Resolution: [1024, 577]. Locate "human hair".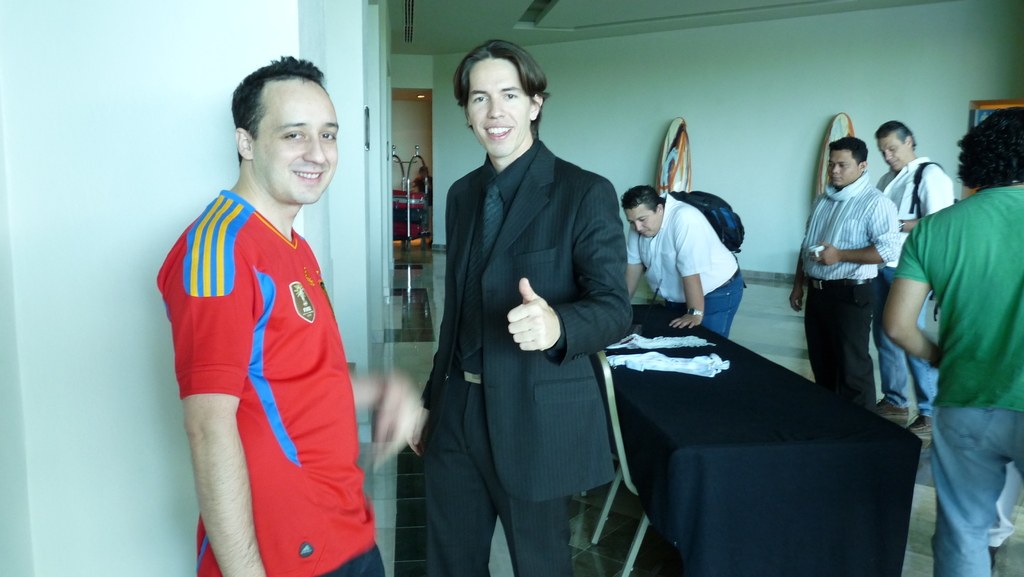
{"x1": 449, "y1": 39, "x2": 550, "y2": 158}.
